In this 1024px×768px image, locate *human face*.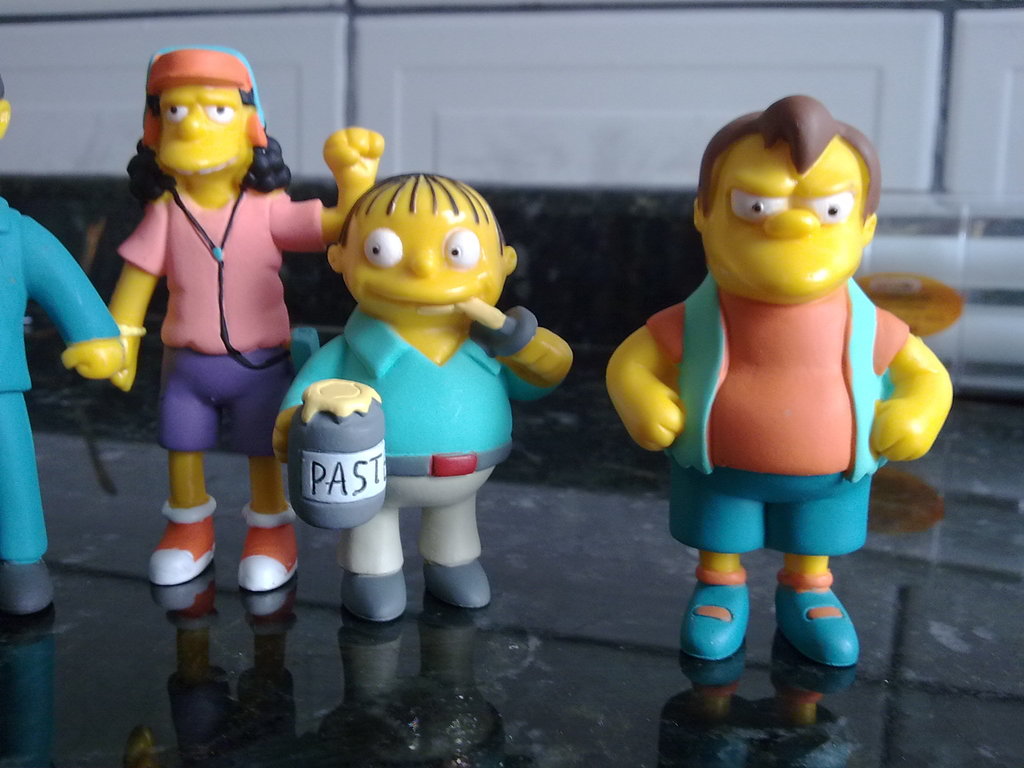
Bounding box: <region>707, 151, 866, 301</region>.
